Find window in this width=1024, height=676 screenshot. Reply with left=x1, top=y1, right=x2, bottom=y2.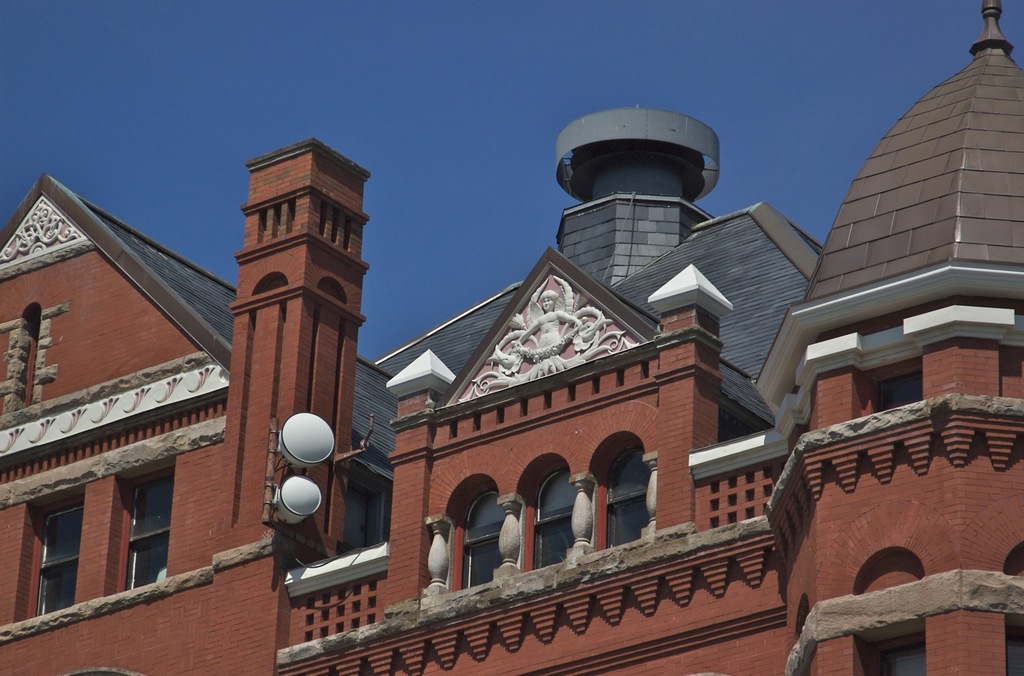
left=870, top=631, right=925, bottom=675.
